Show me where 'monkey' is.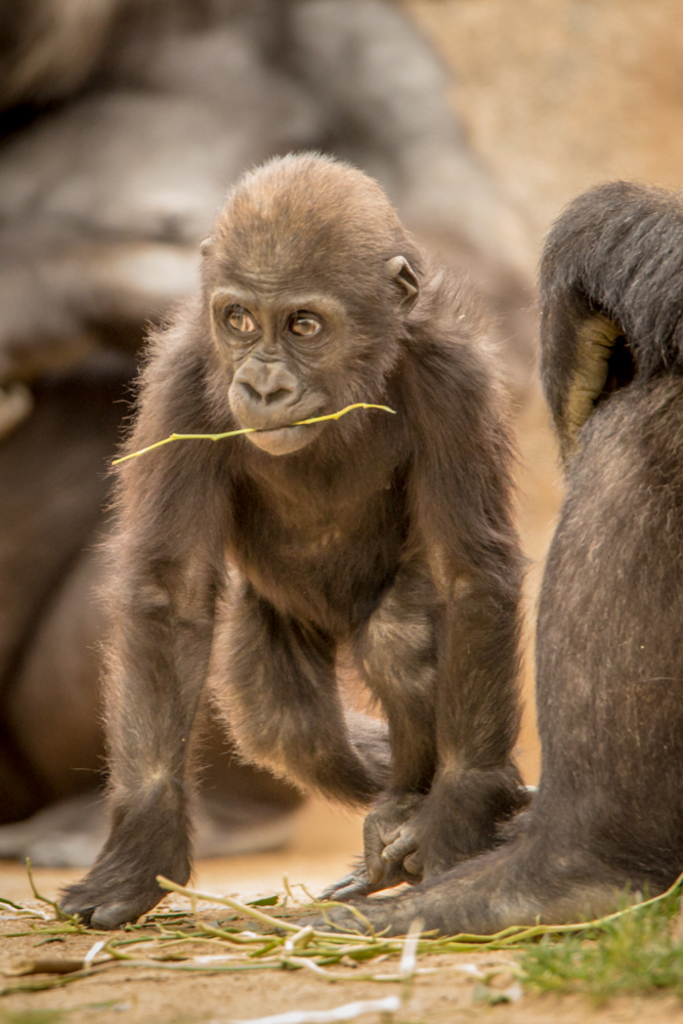
'monkey' is at (left=295, top=171, right=682, bottom=946).
